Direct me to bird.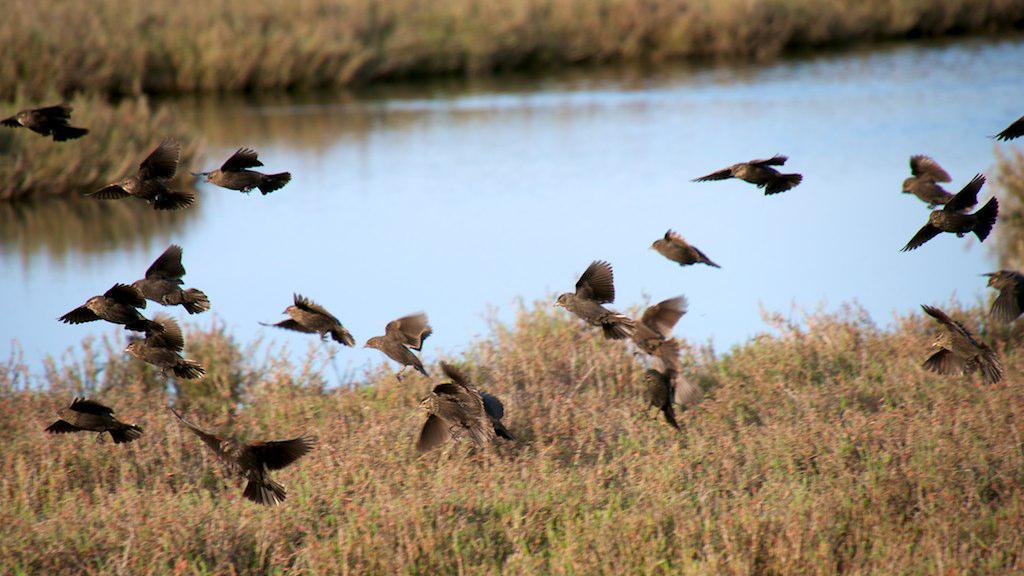
Direction: crop(253, 293, 356, 352).
